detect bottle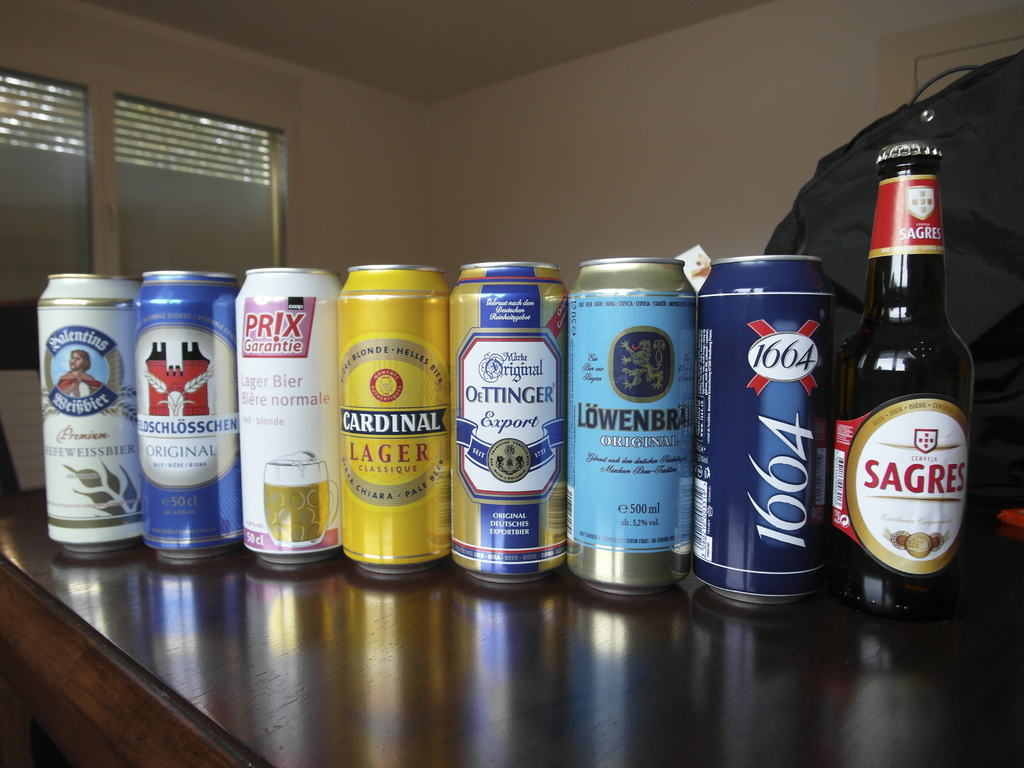
region(834, 147, 976, 619)
